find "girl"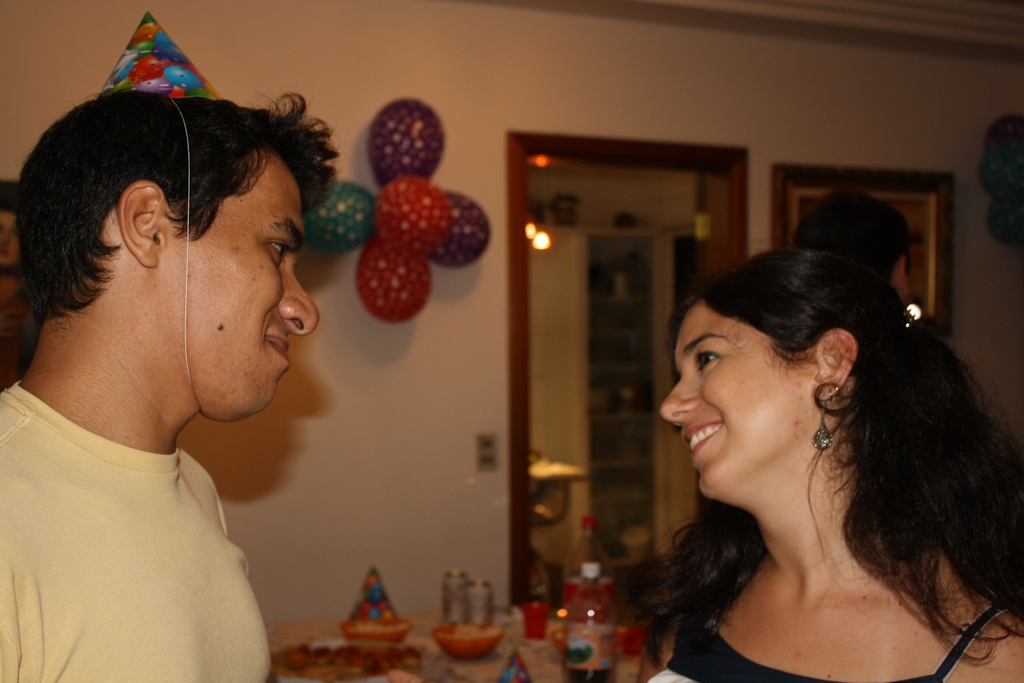
bbox=(647, 247, 1023, 682)
